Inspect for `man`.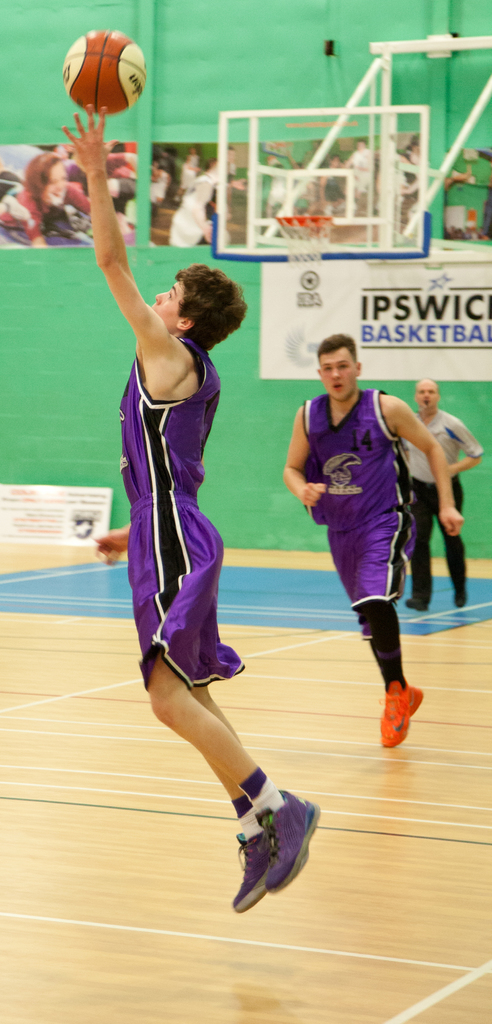
Inspection: (286, 341, 429, 723).
